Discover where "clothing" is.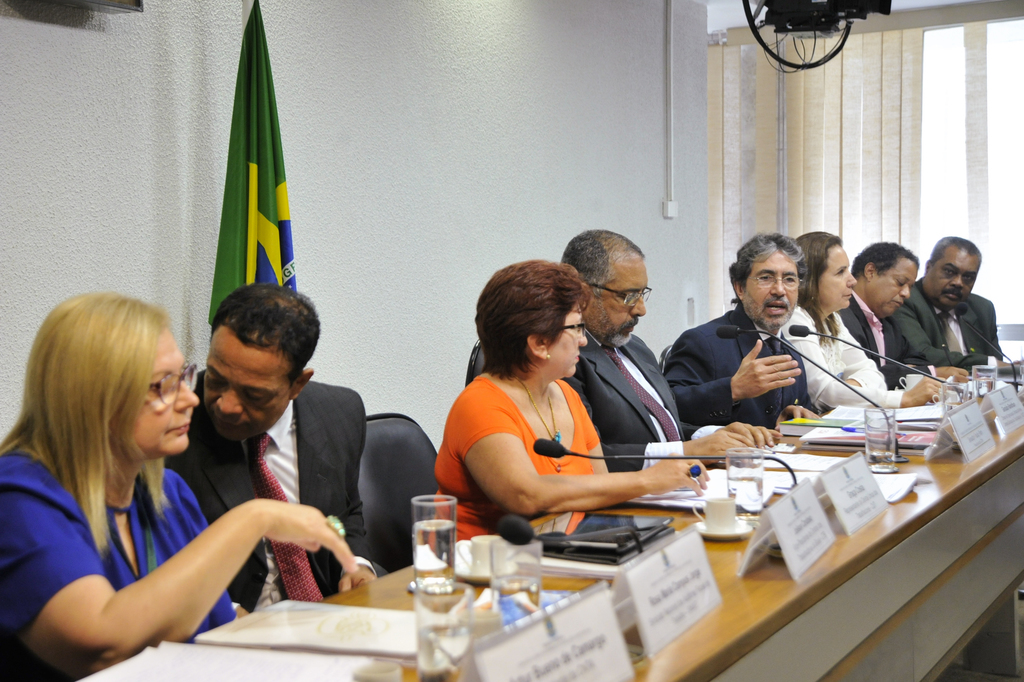
Discovered at x1=672 y1=314 x2=825 y2=438.
